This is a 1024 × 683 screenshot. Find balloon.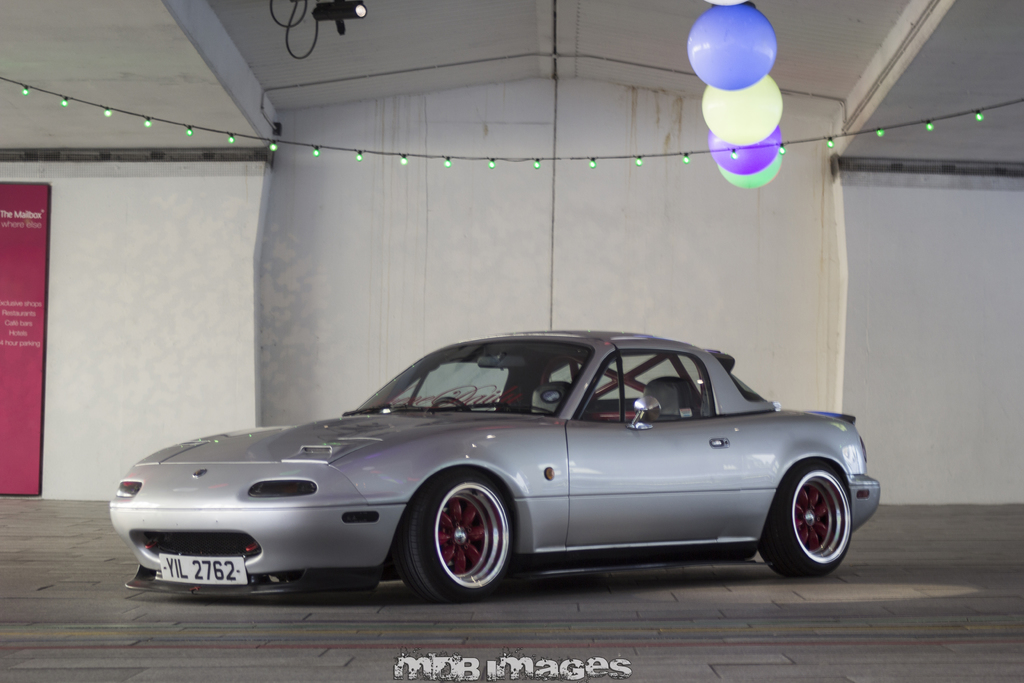
Bounding box: 701, 71, 781, 147.
